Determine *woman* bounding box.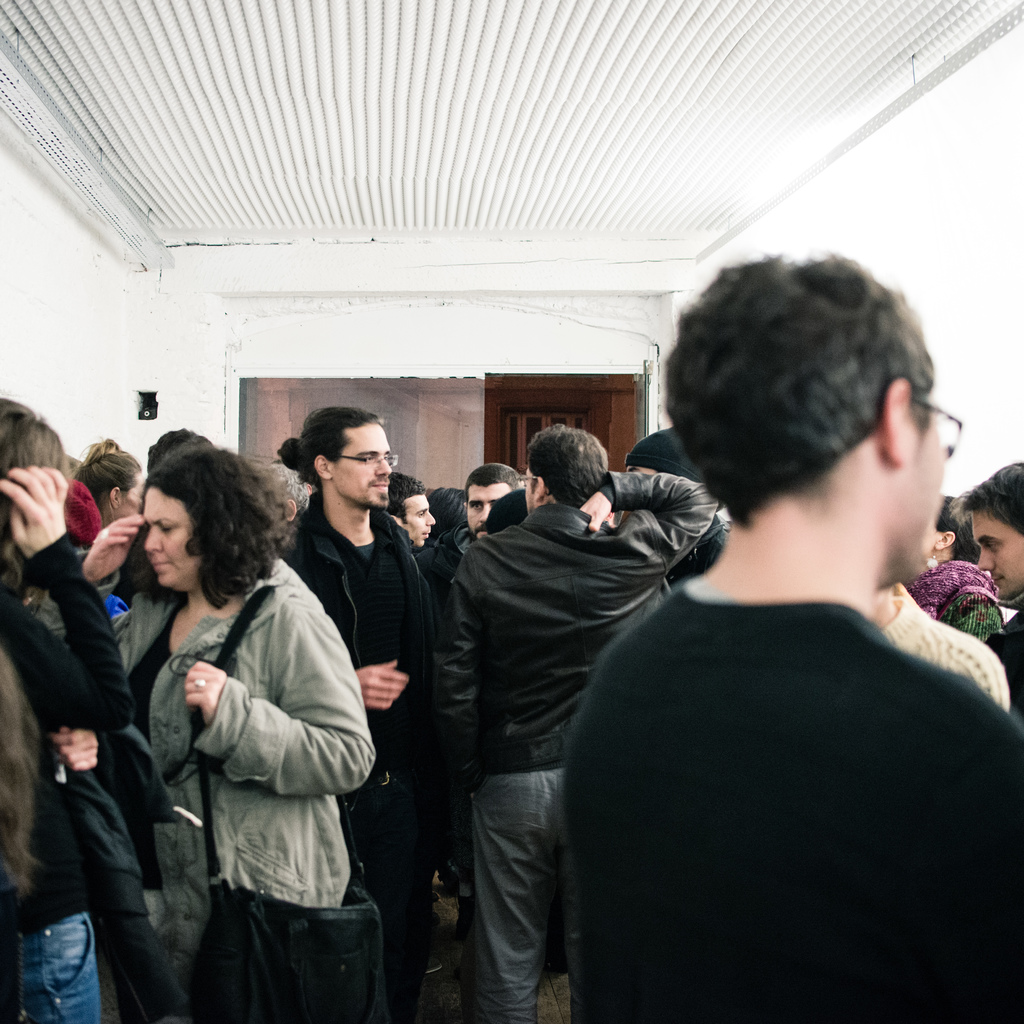
Determined: detection(903, 496, 1023, 645).
